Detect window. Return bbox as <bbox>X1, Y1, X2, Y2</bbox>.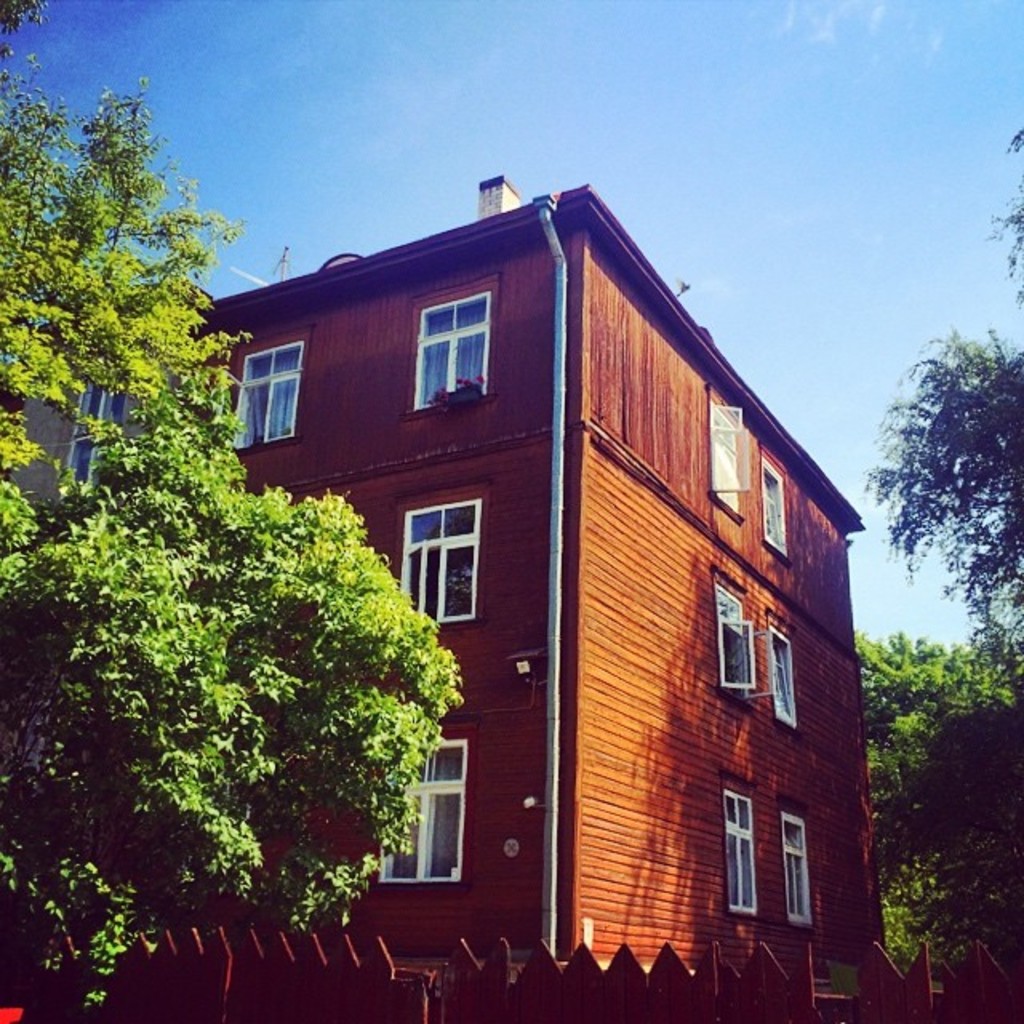
<bbox>67, 389, 130, 482</bbox>.
